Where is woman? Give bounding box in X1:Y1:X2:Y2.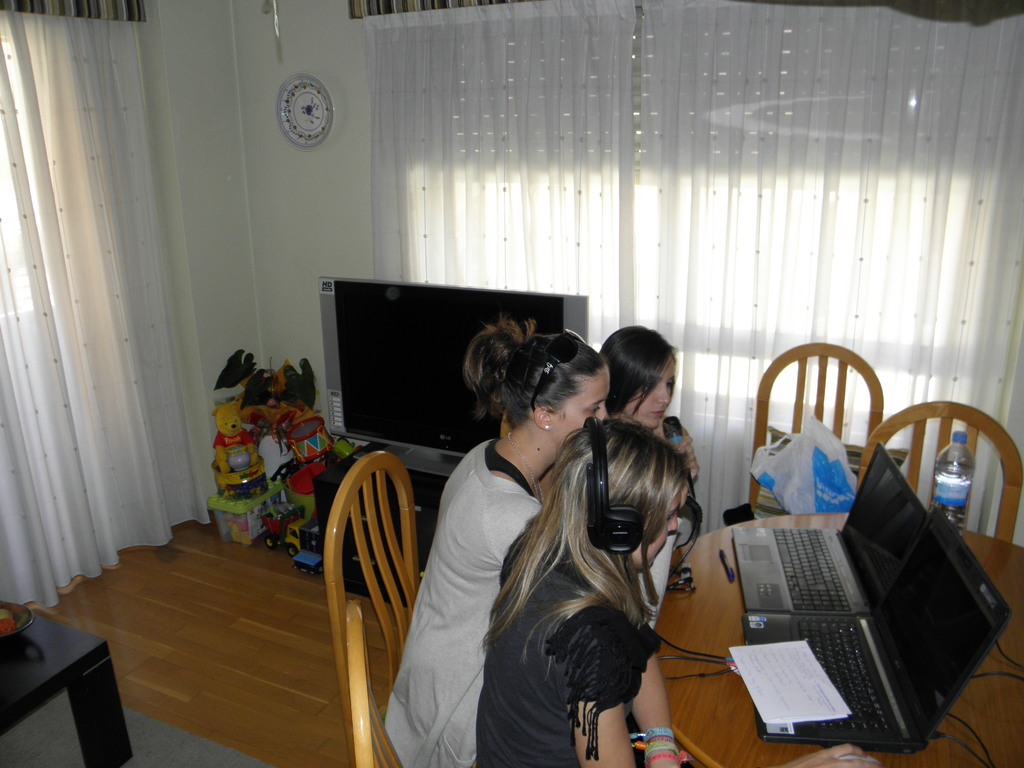
604:324:700:479.
